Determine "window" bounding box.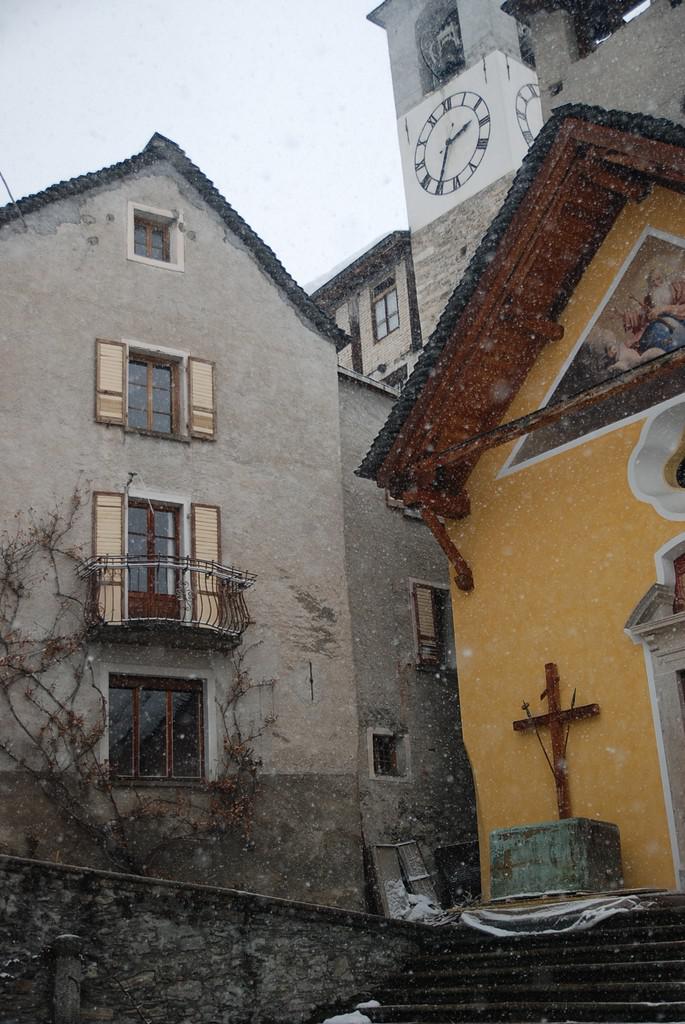
Determined: box=[414, 586, 455, 669].
